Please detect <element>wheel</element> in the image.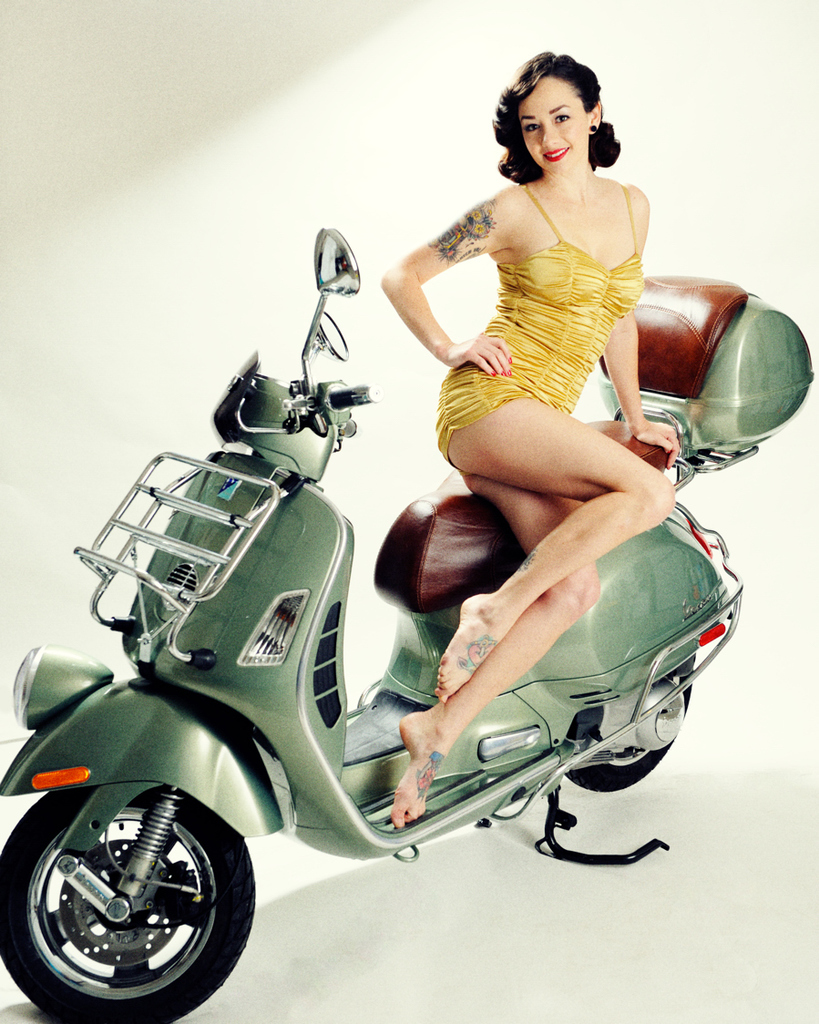
bbox=[565, 673, 694, 792].
